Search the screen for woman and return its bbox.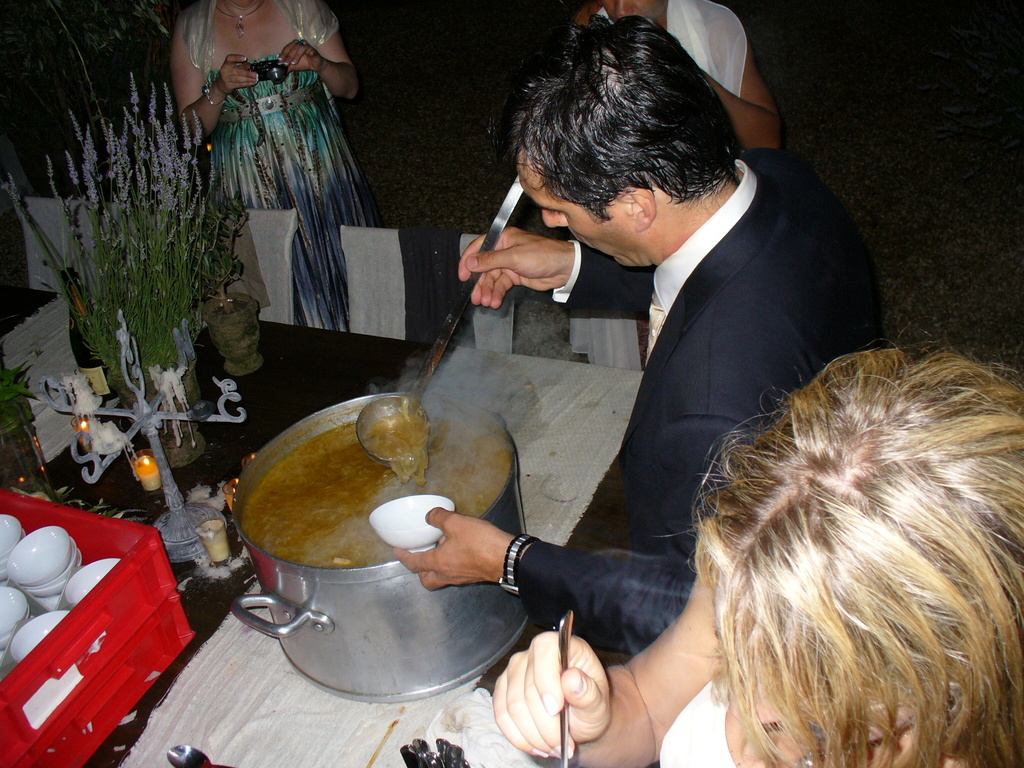
Found: (172, 0, 404, 330).
